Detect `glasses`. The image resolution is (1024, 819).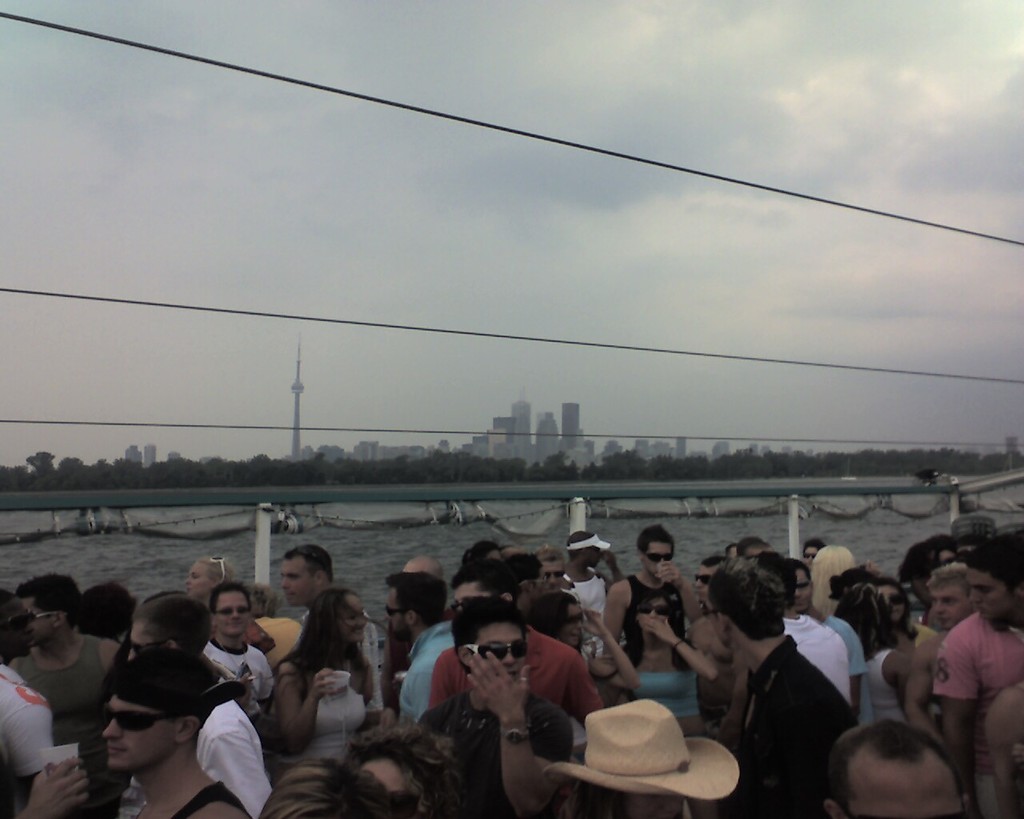
(x1=336, y1=609, x2=375, y2=627).
